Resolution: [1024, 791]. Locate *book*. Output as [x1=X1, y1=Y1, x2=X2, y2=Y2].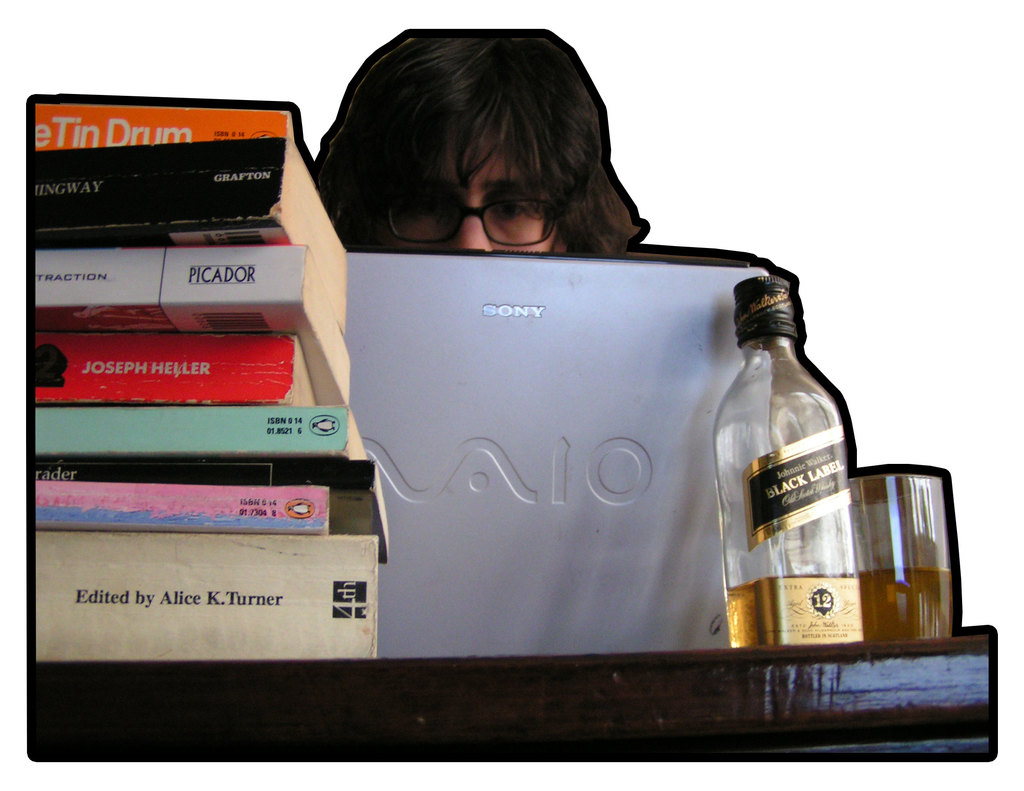
[x1=15, y1=244, x2=353, y2=406].
